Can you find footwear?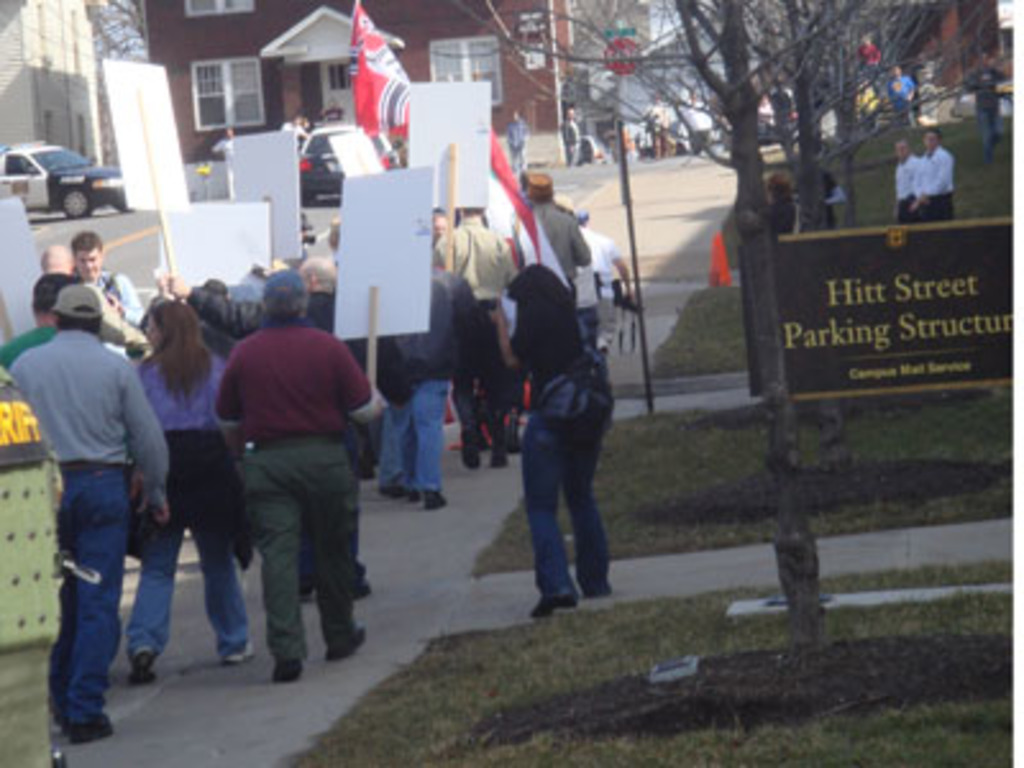
Yes, bounding box: (333,630,364,658).
